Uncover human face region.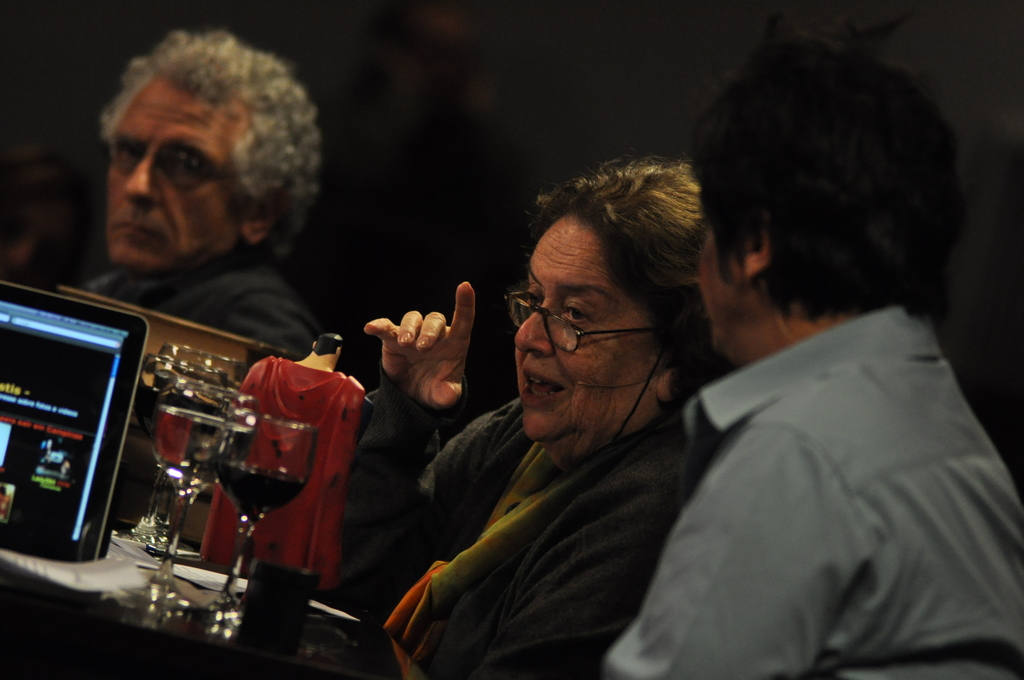
Uncovered: (694, 230, 756, 348).
